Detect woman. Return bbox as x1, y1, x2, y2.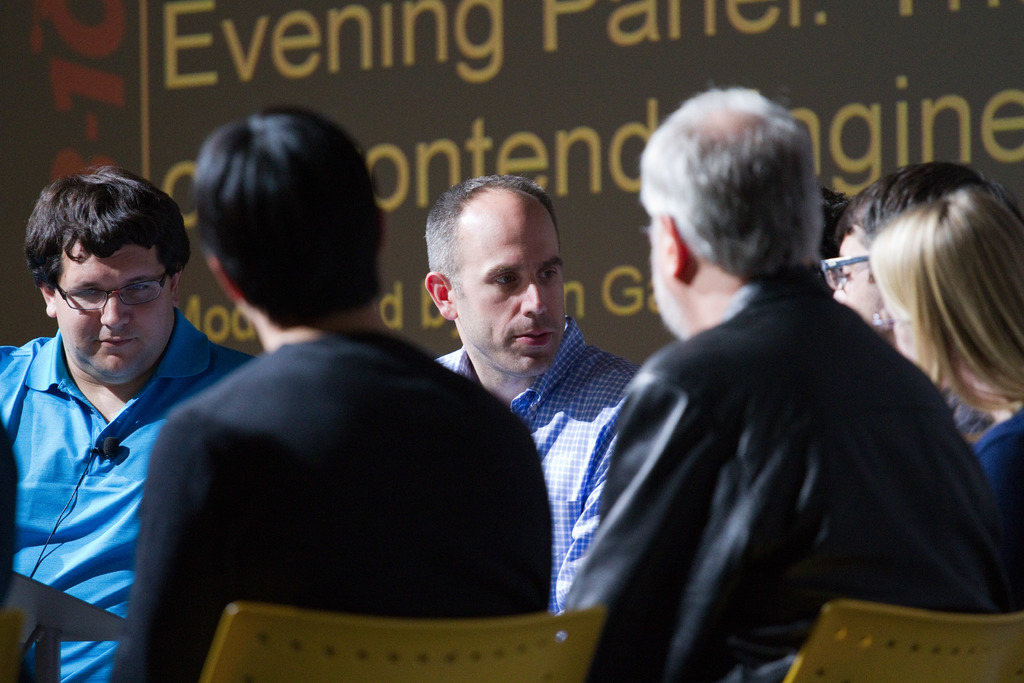
826, 155, 1023, 337.
